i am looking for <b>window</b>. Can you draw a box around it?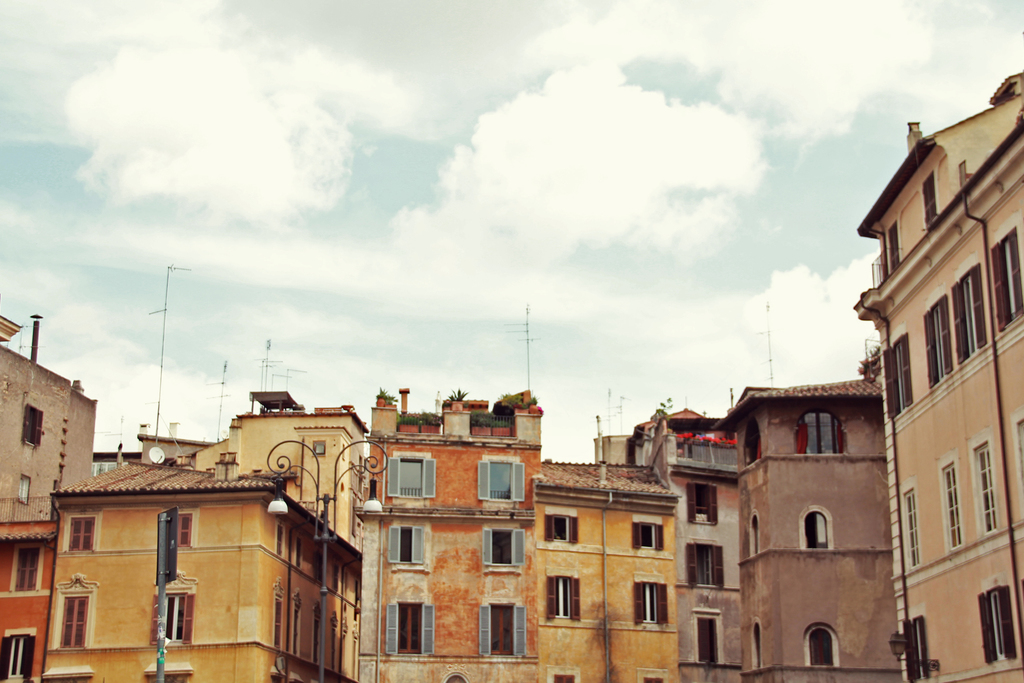
Sure, the bounding box is 474,456,525,504.
